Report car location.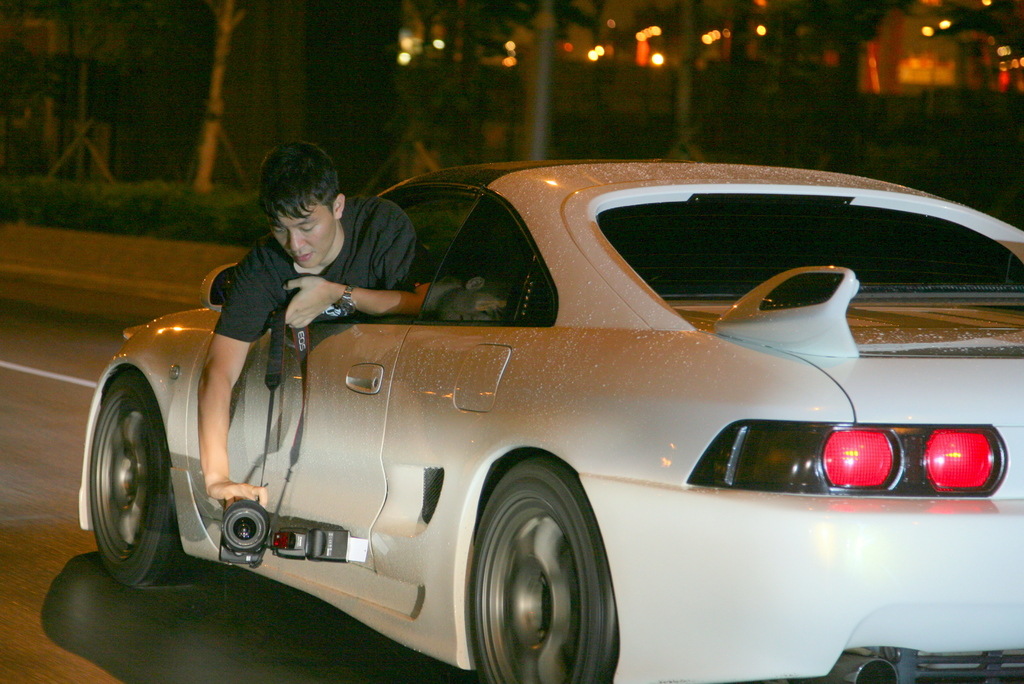
Report: Rect(44, 157, 969, 683).
